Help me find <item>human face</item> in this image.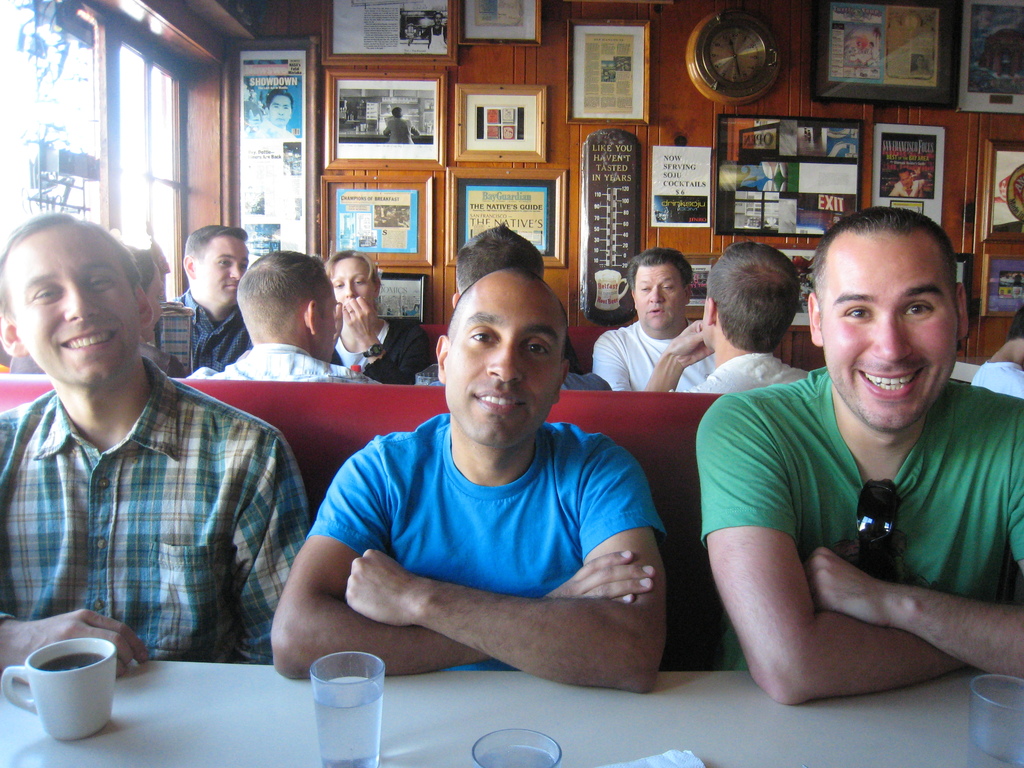
Found it: bbox=(821, 236, 960, 428).
